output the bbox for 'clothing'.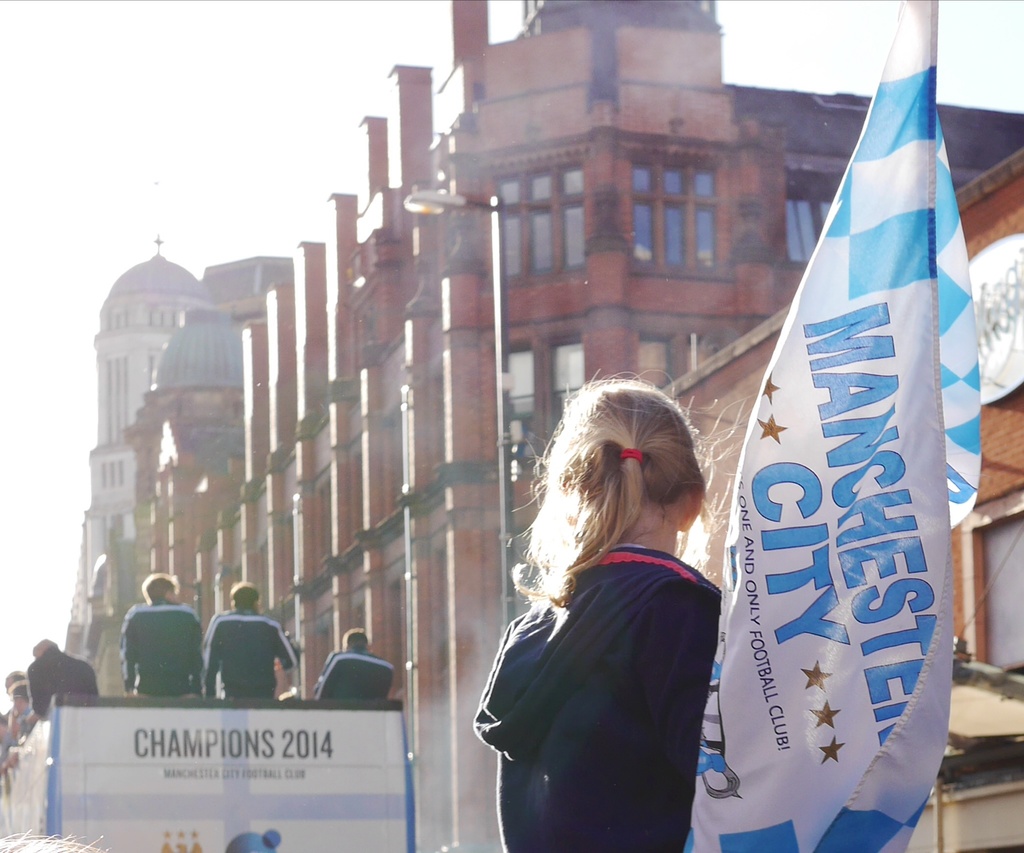
117/605/204/696.
